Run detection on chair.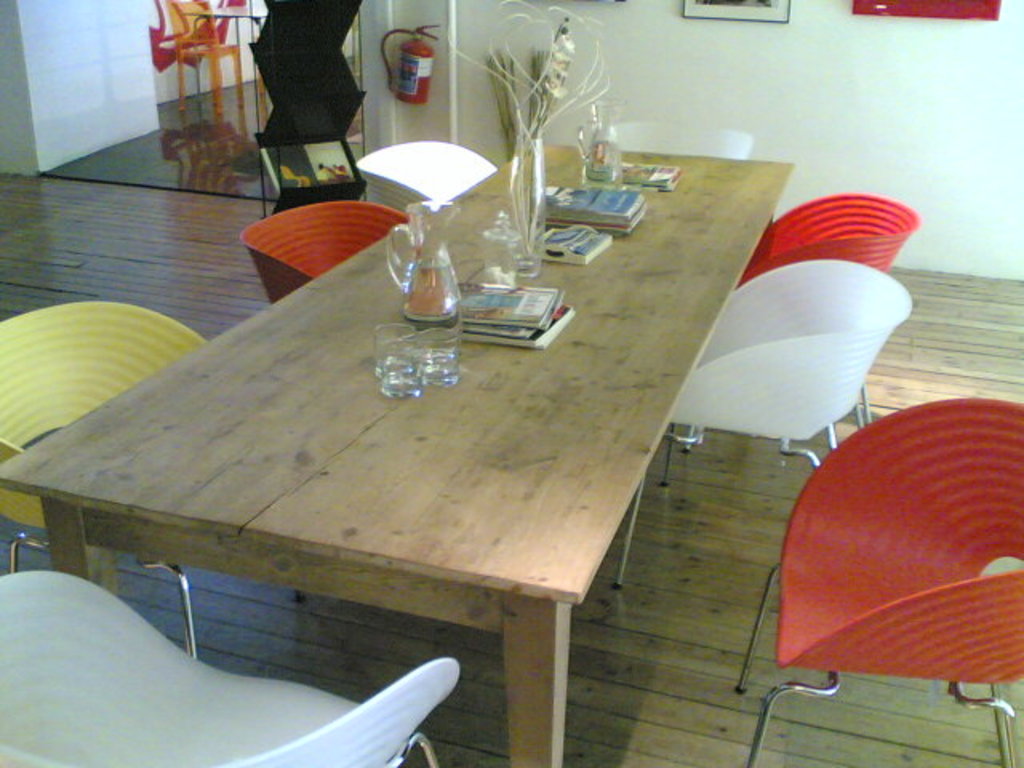
Result: [left=238, top=198, right=418, bottom=602].
